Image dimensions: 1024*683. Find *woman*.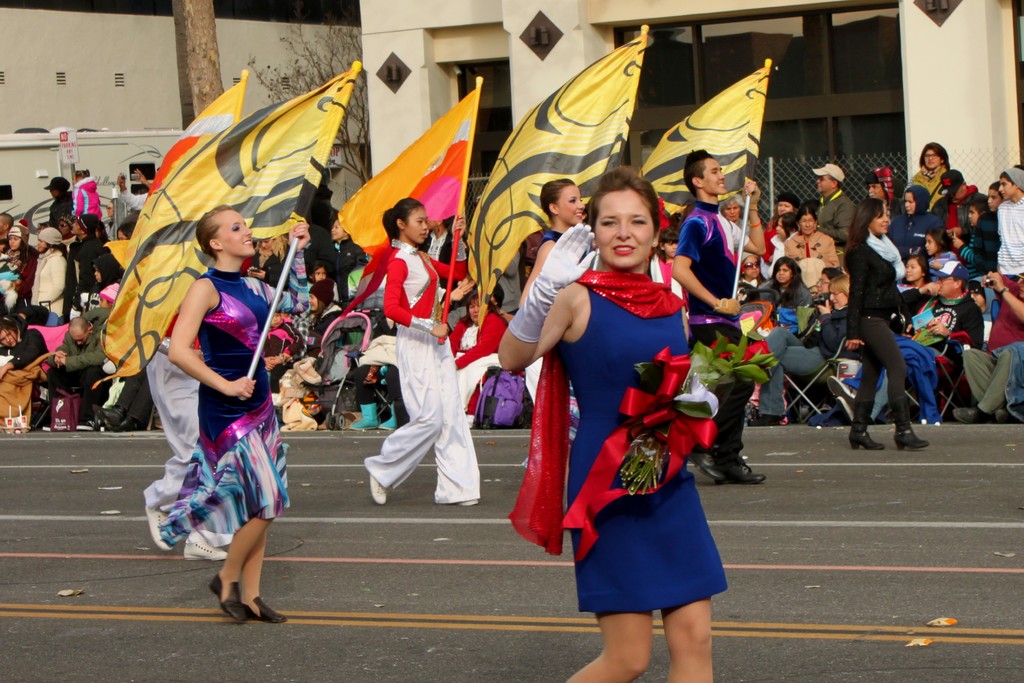
x1=786 y1=211 x2=837 y2=325.
